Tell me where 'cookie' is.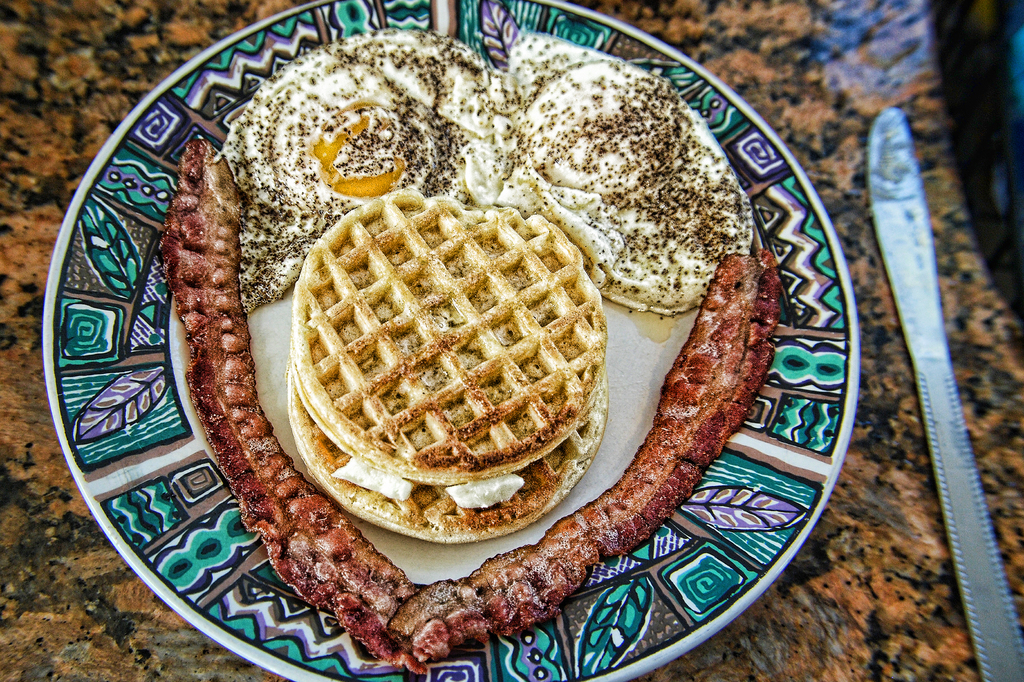
'cookie' is at (285, 181, 607, 547).
